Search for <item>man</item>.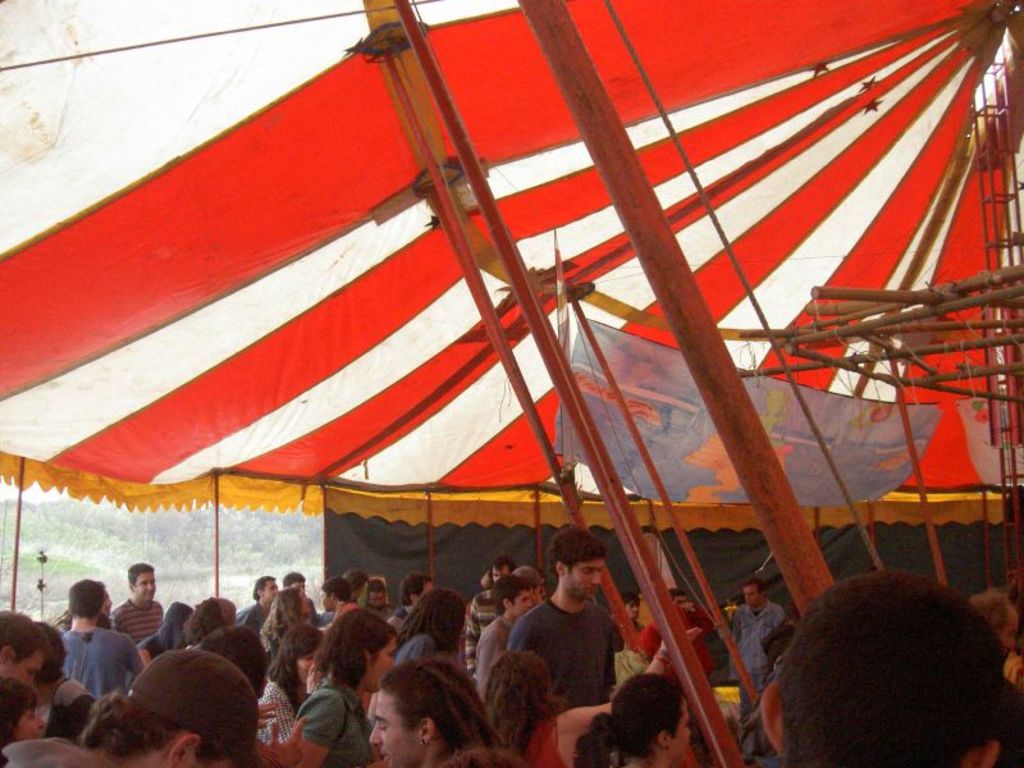
Found at x1=763, y1=572, x2=1005, y2=767.
